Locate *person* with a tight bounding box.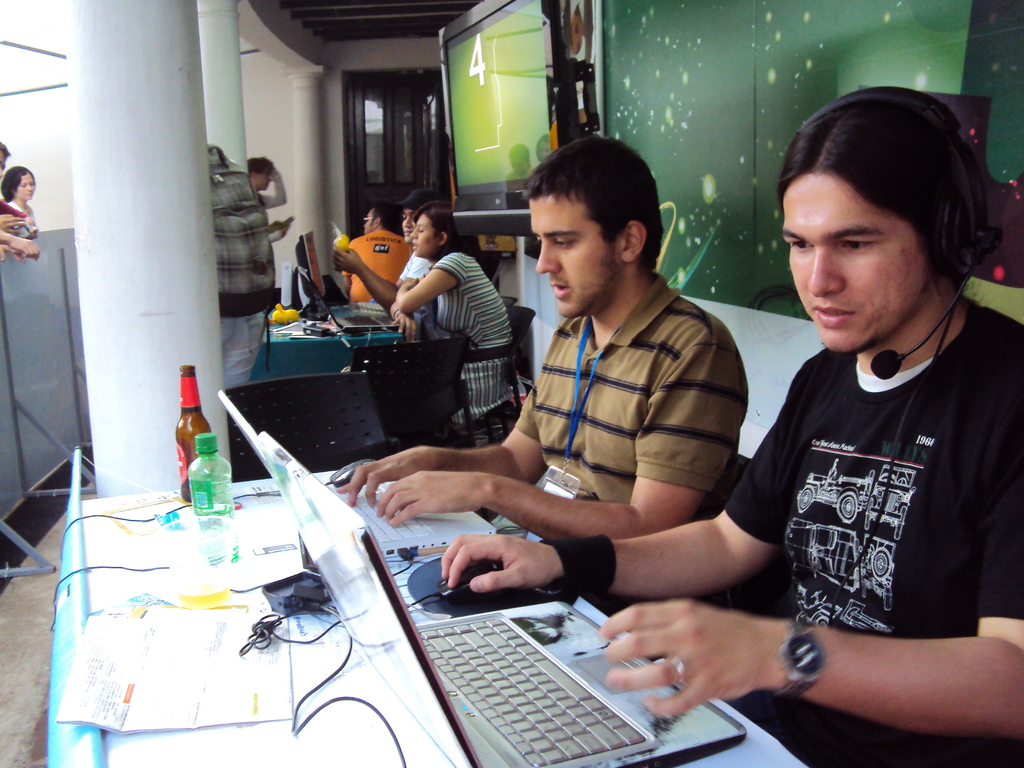
Rect(239, 151, 296, 253).
